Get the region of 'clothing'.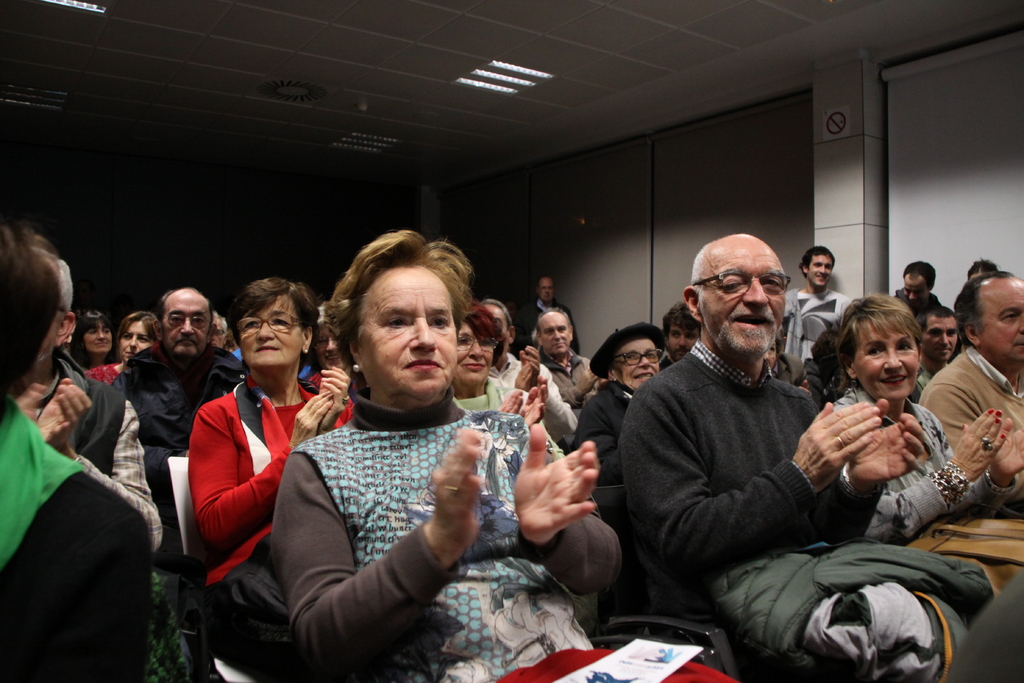
region(916, 334, 1023, 518).
